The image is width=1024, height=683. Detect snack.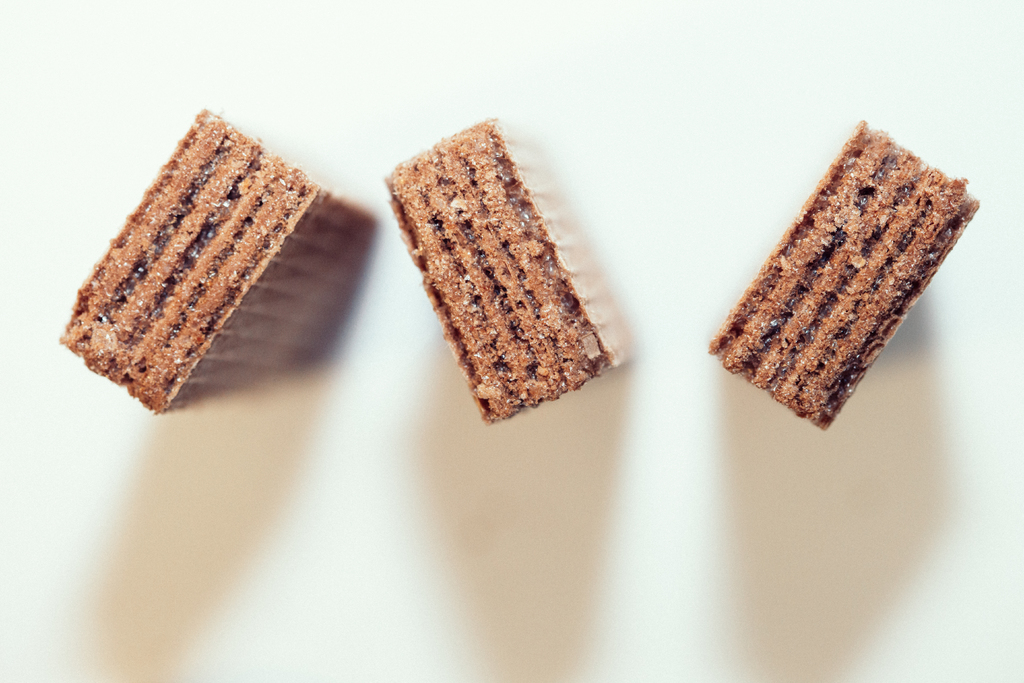
Detection: l=733, t=130, r=981, b=433.
